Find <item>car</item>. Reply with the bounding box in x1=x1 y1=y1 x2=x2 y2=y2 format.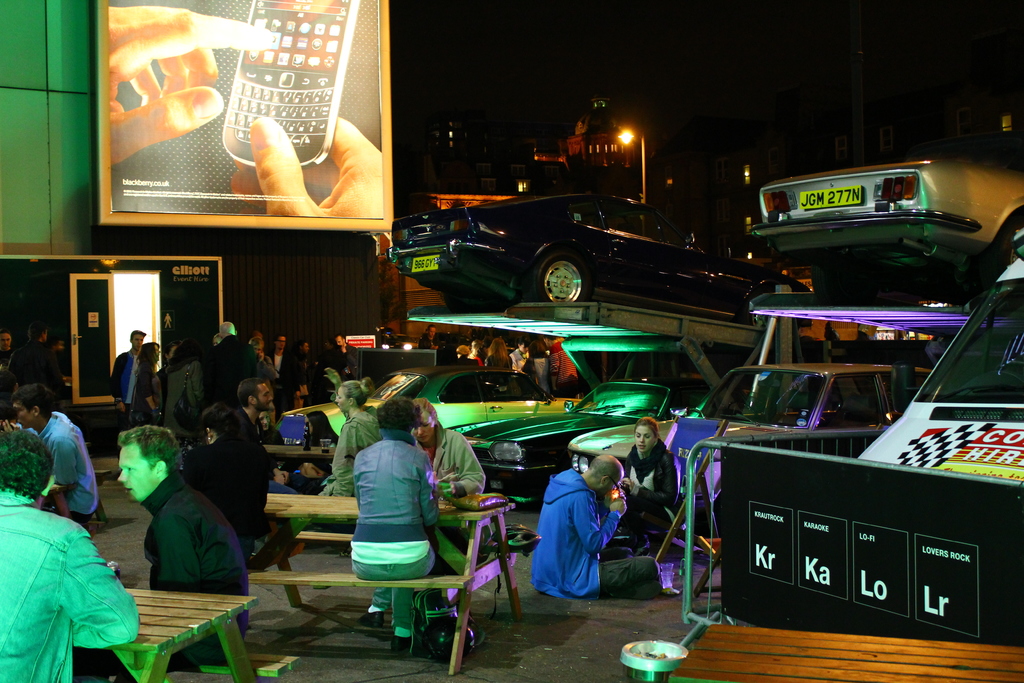
x1=283 y1=367 x2=581 y2=446.
